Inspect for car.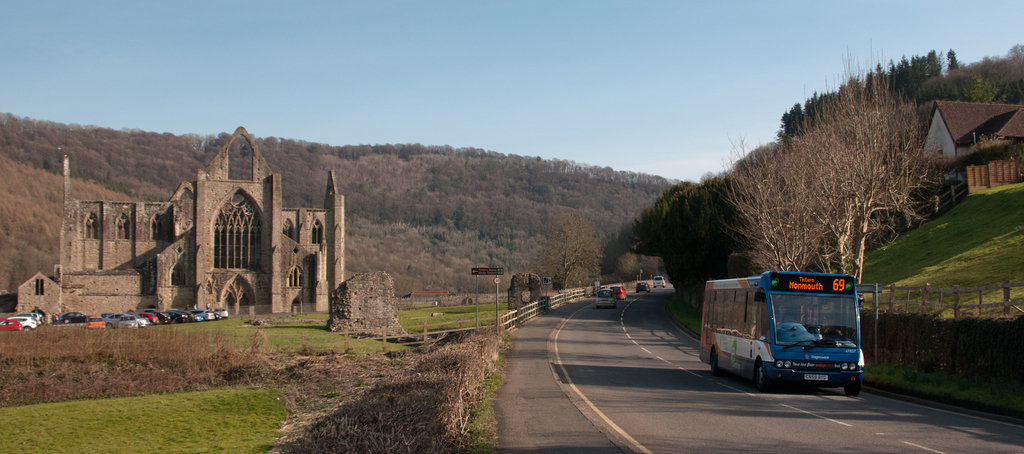
Inspection: <box>653,278,661,287</box>.
